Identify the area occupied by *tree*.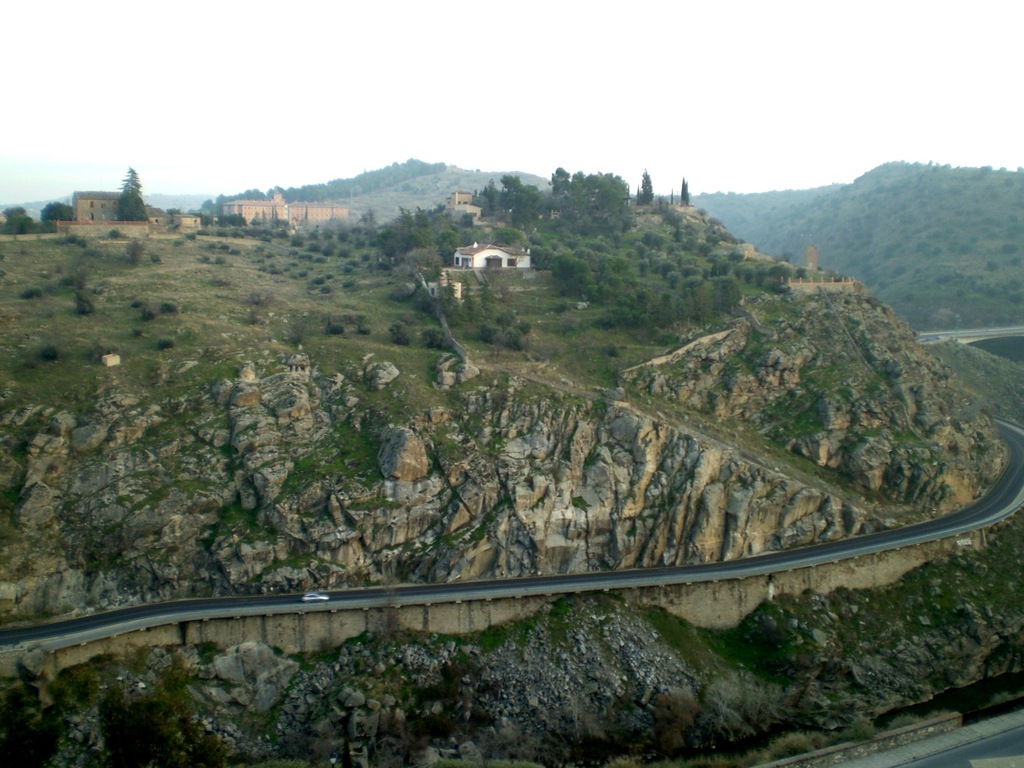
Area: [601, 173, 618, 191].
